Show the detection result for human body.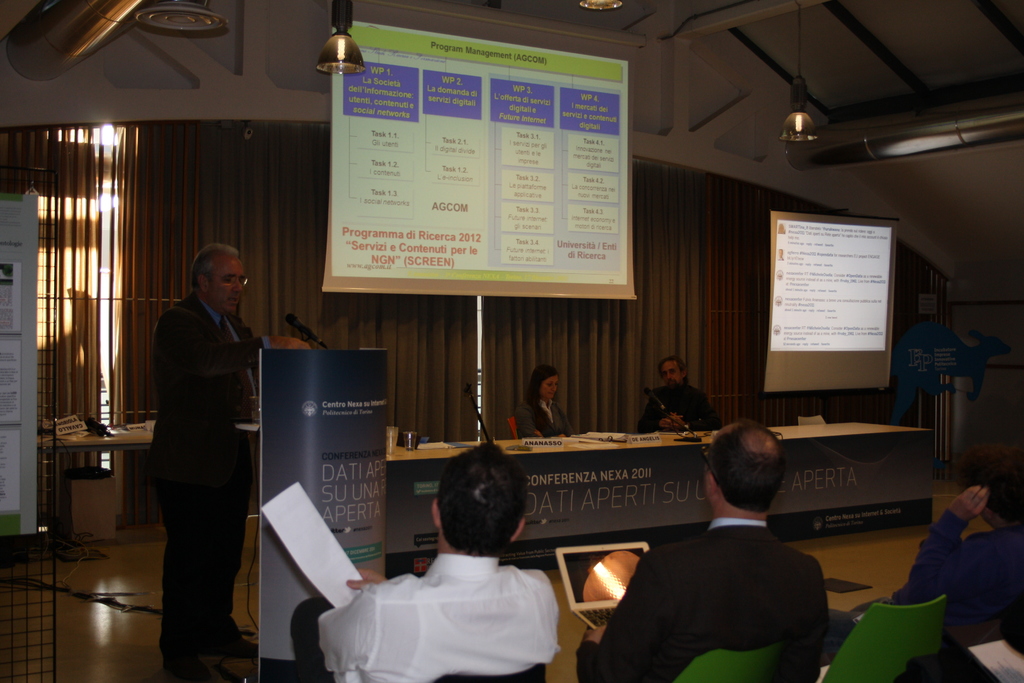
box(328, 467, 575, 682).
